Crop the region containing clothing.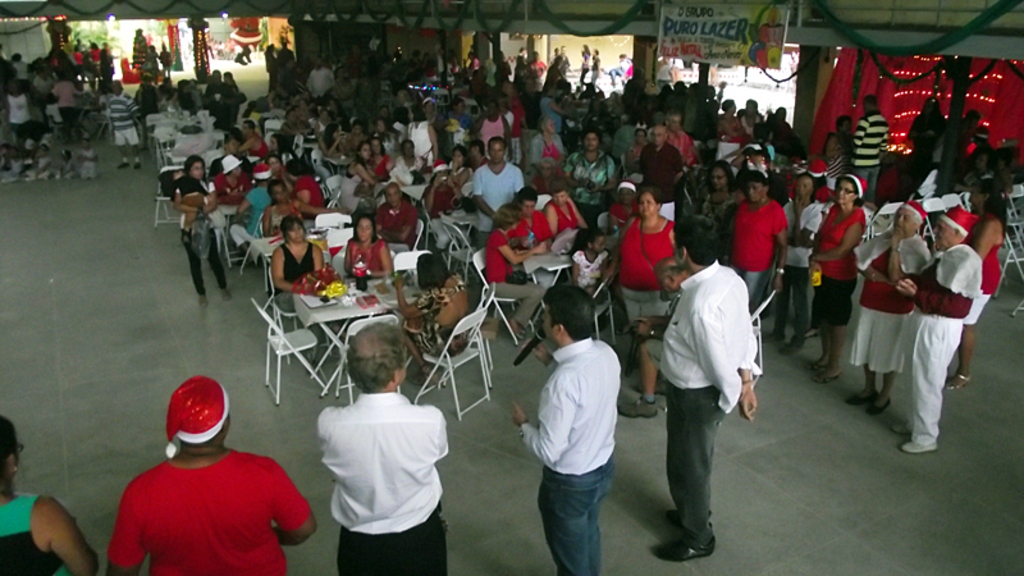
Crop region: (x1=402, y1=120, x2=431, y2=168).
